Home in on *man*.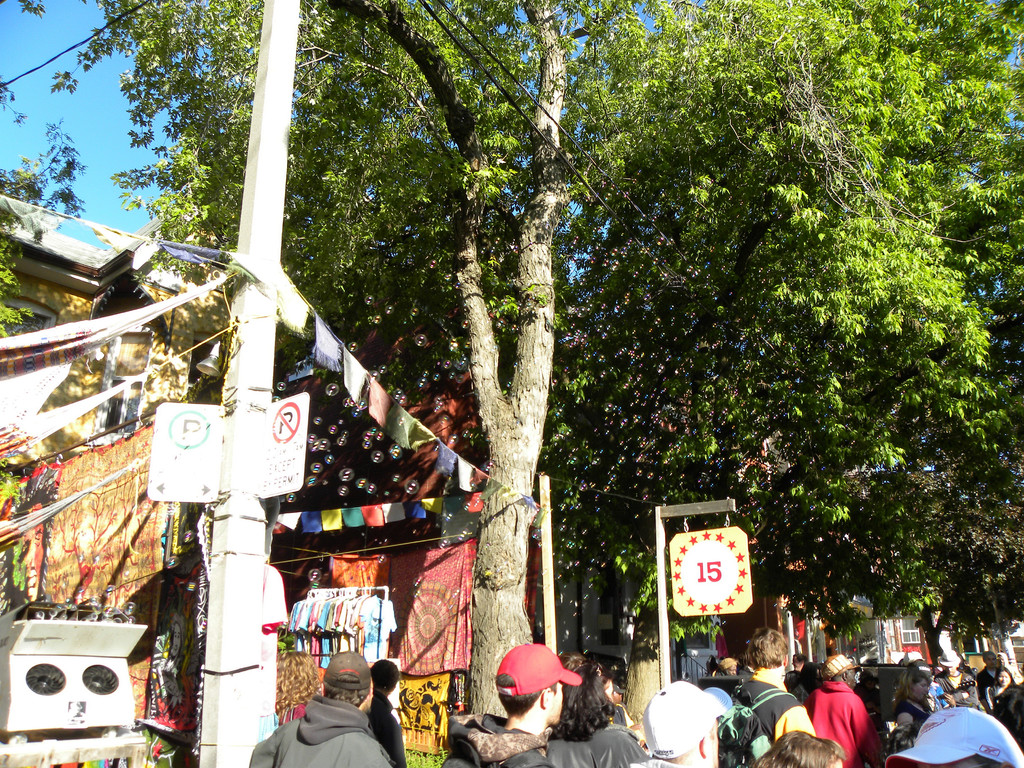
Homed in at pyautogui.locateOnScreen(243, 648, 391, 767).
